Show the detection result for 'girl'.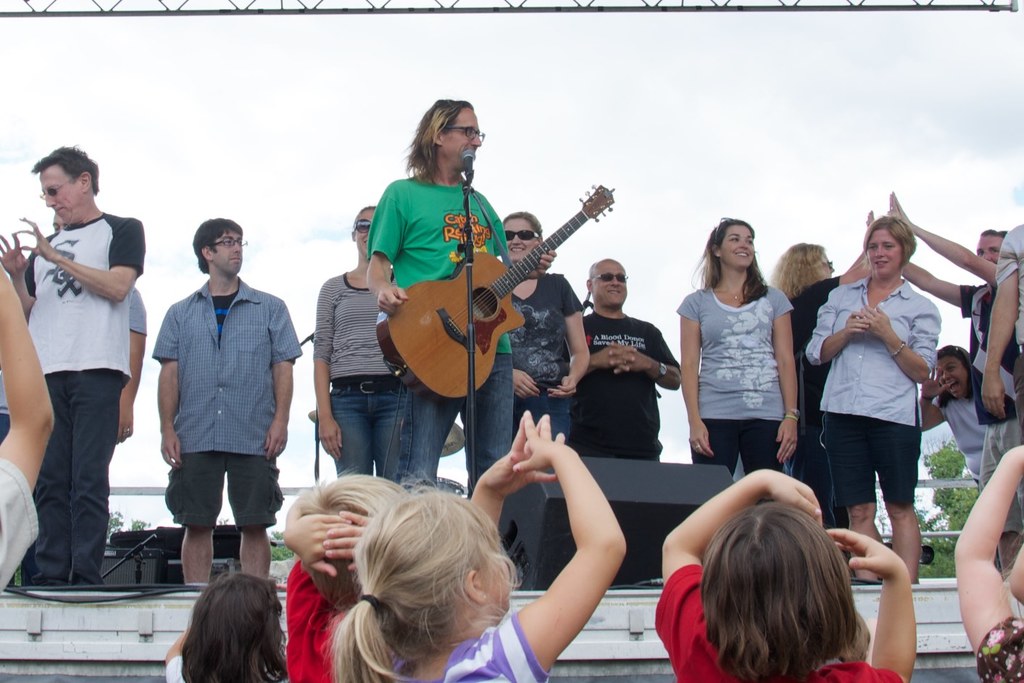
[165, 571, 286, 682].
